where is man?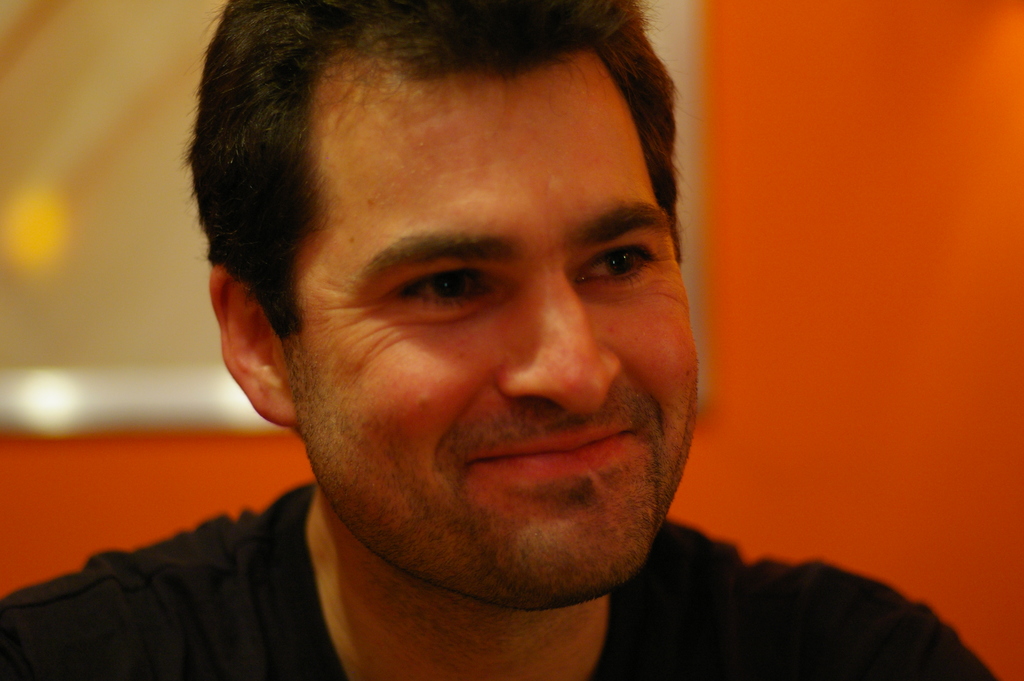
bbox(0, 0, 1007, 680).
